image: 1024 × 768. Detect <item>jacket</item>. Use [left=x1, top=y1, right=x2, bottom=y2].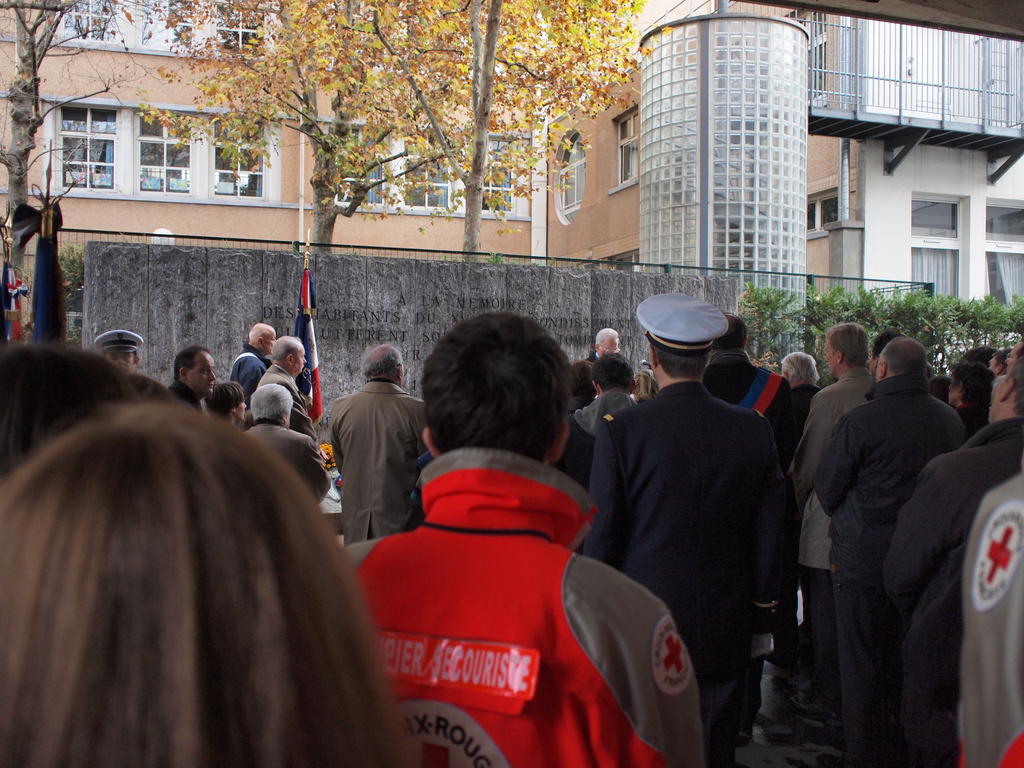
[left=565, top=390, right=633, bottom=556].
